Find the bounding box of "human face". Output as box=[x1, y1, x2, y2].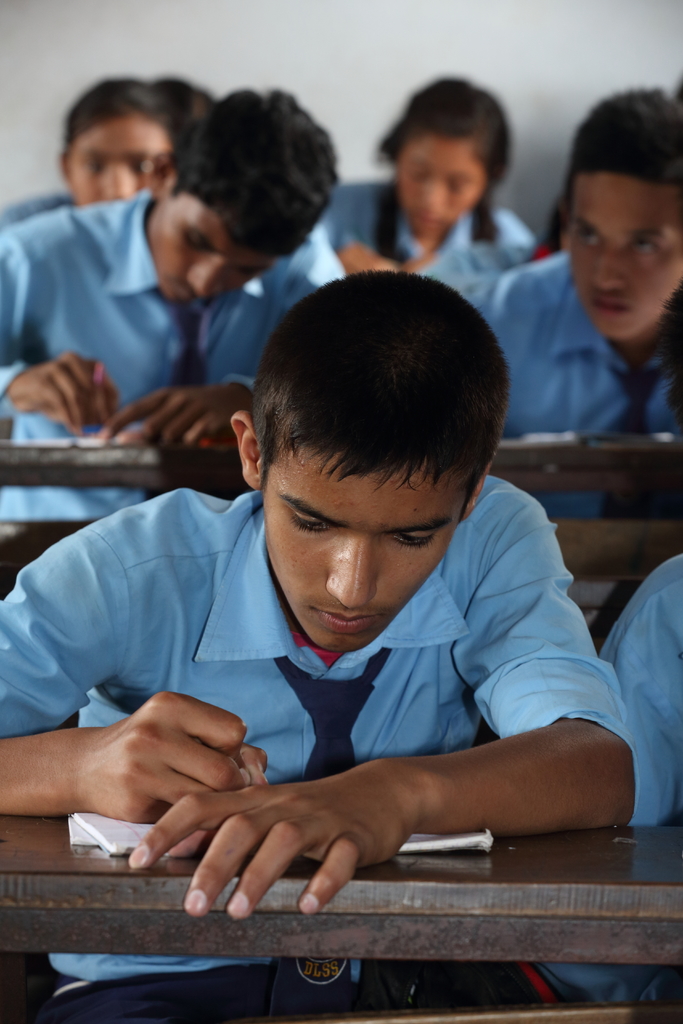
box=[257, 435, 479, 655].
